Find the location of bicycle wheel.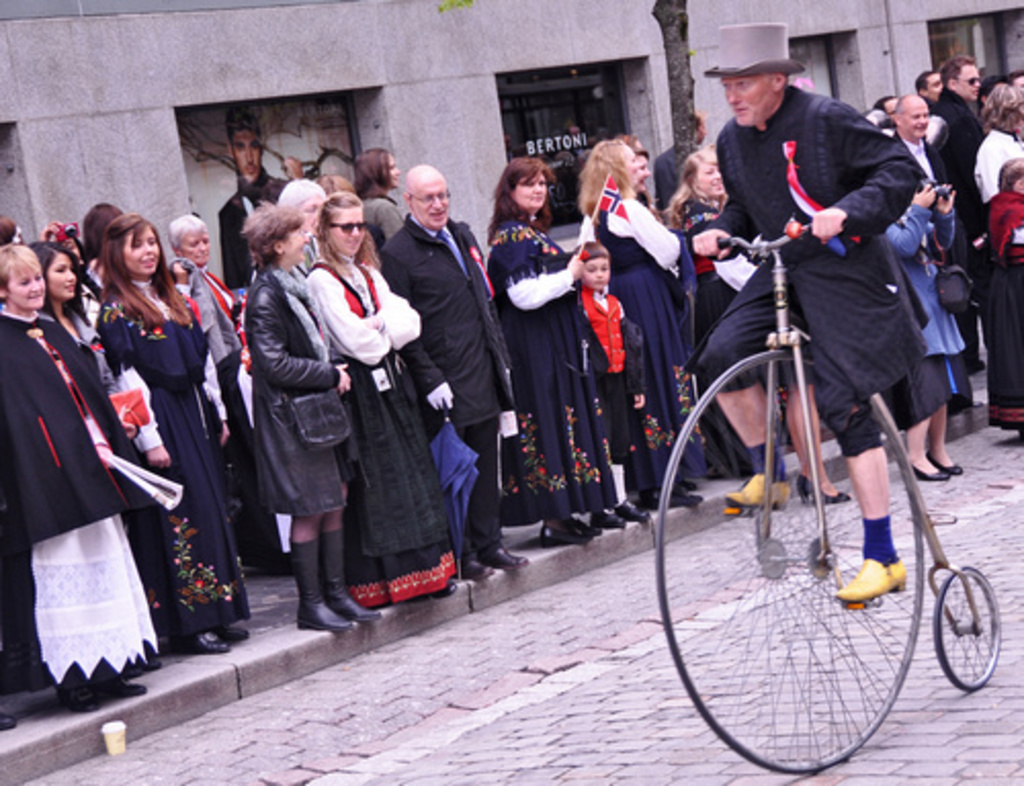
Location: select_region(932, 561, 1001, 690).
